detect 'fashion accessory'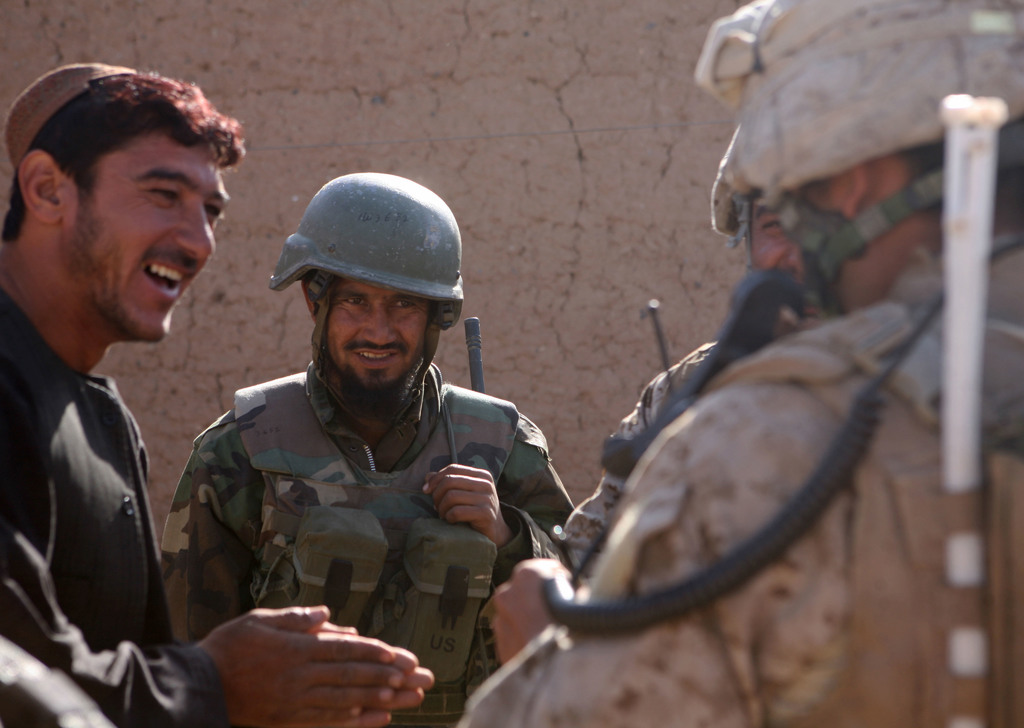
<region>3, 62, 138, 171</region>
